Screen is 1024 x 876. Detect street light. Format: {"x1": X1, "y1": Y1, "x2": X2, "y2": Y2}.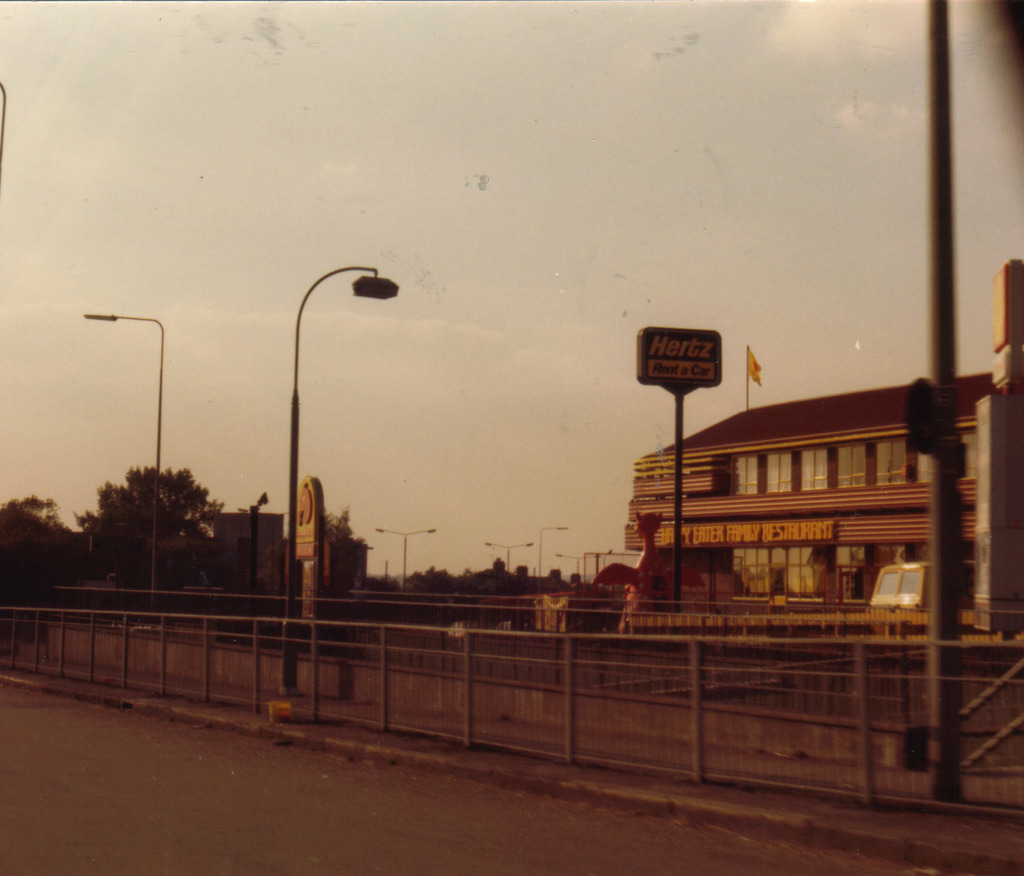
{"x1": 373, "y1": 525, "x2": 441, "y2": 592}.
